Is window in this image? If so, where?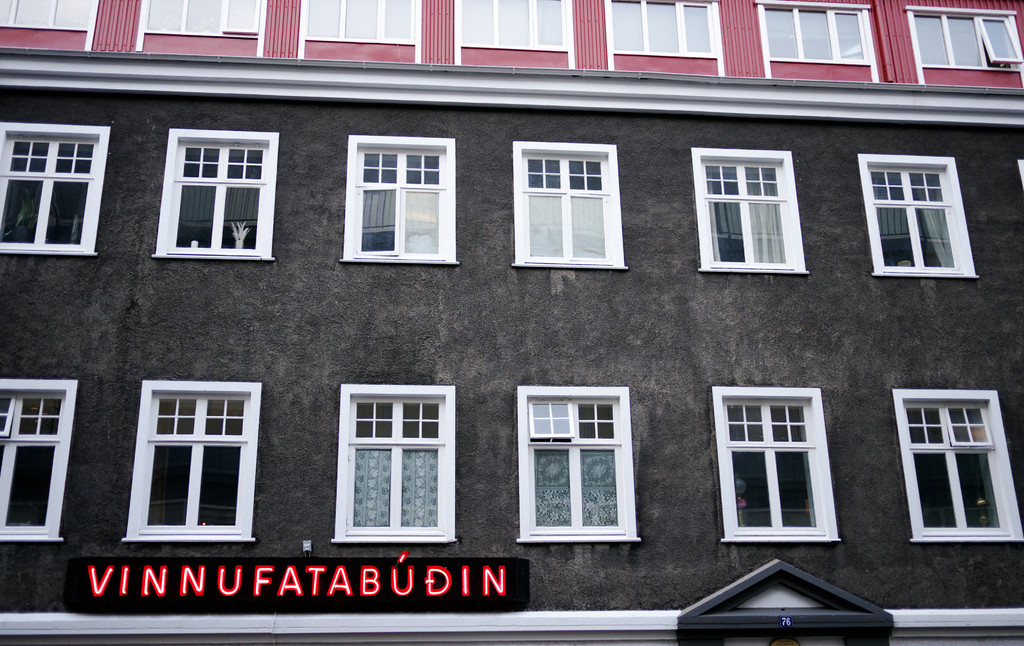
Yes, at detection(504, 376, 655, 551).
